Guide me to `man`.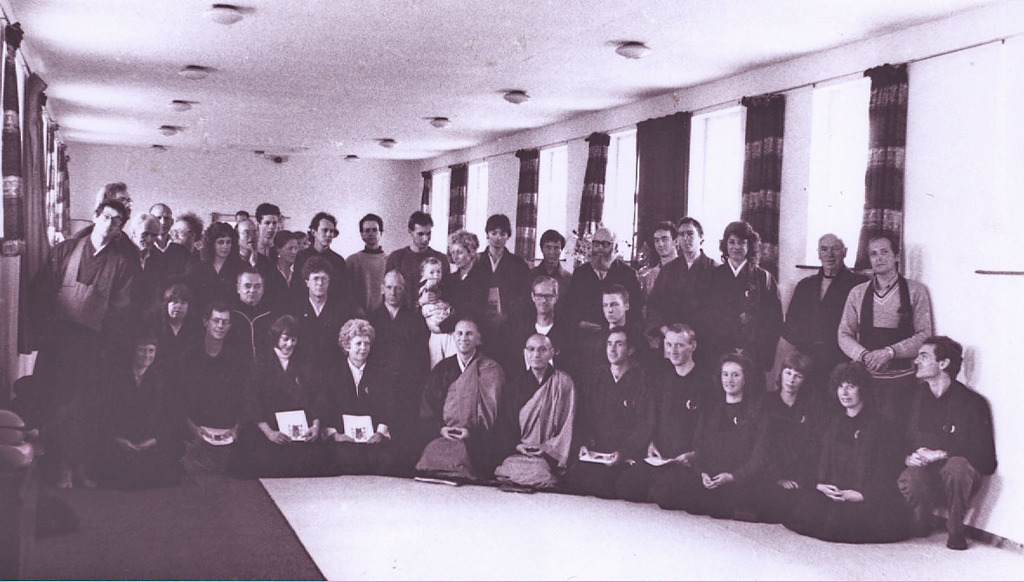
Guidance: 172, 213, 201, 255.
